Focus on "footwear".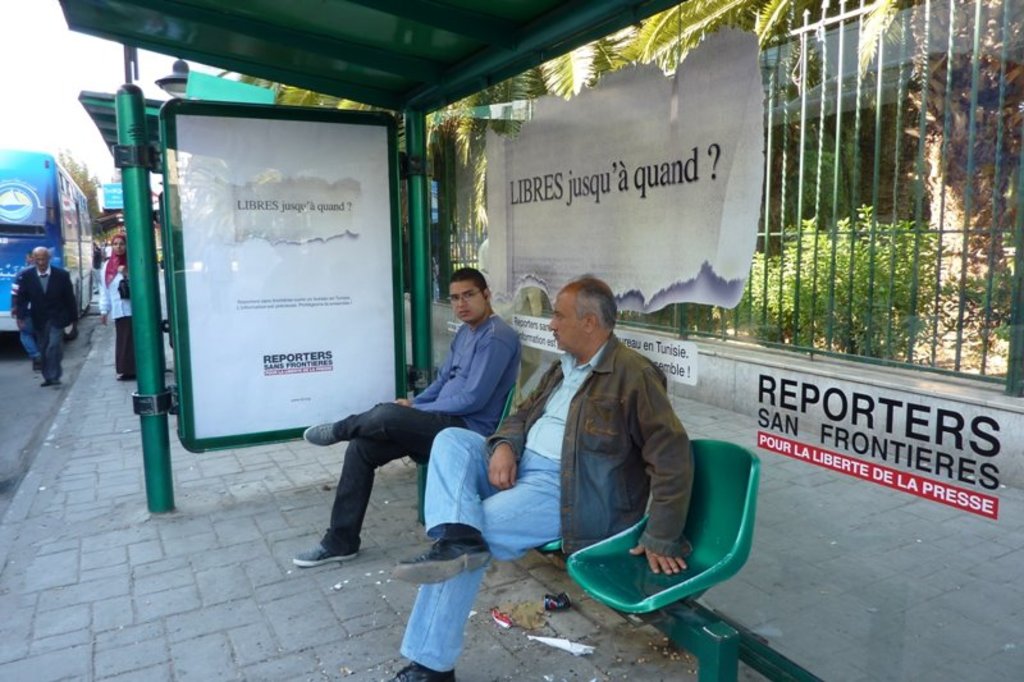
Focused at 388,655,457,681.
